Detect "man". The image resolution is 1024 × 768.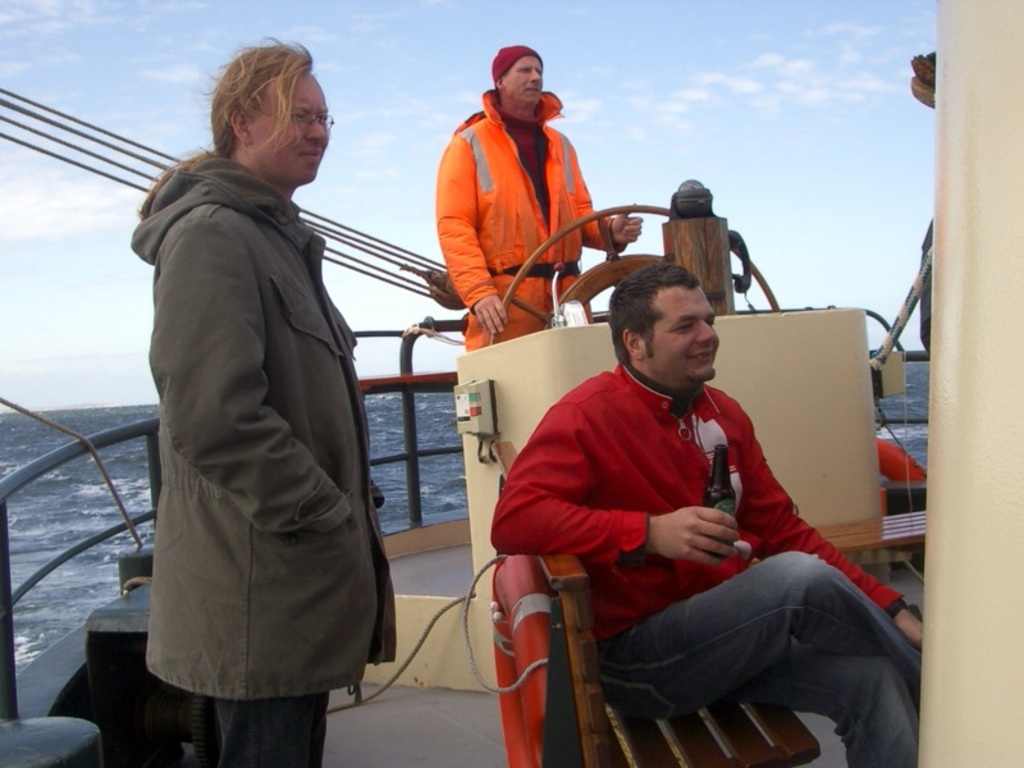
492:257:927:767.
